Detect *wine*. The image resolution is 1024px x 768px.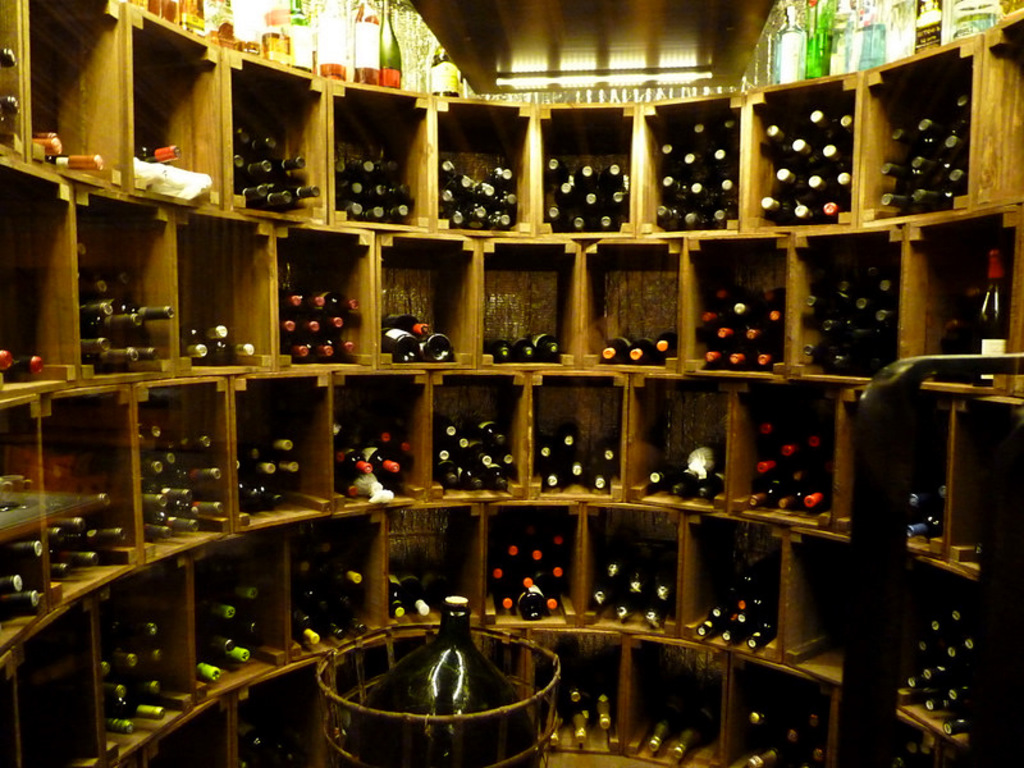
[649, 684, 692, 751].
